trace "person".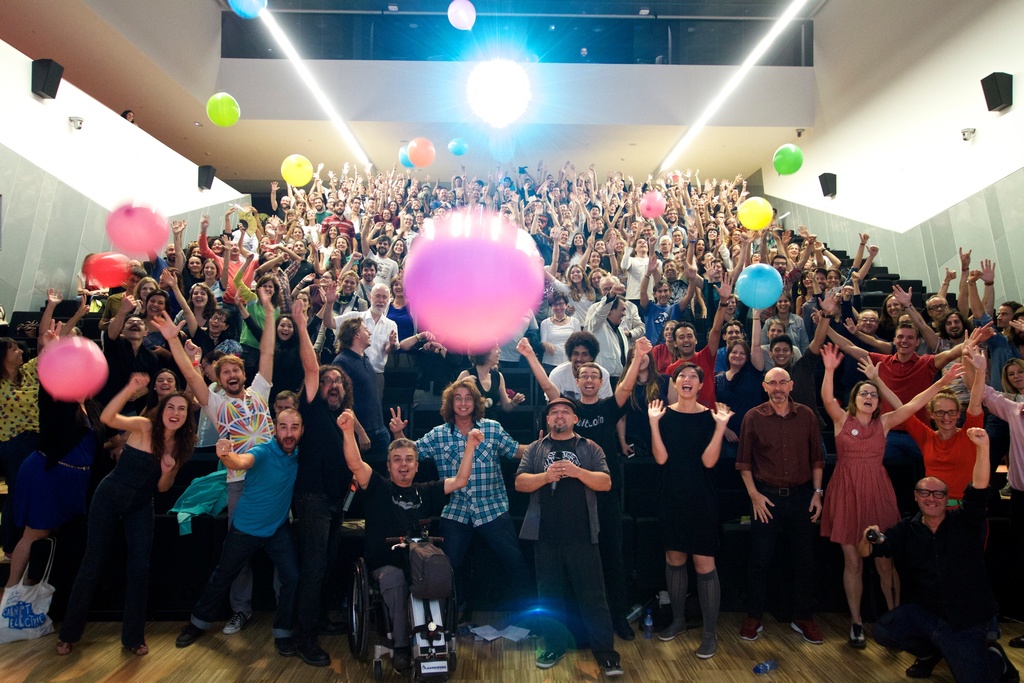
Traced to (136,365,181,429).
